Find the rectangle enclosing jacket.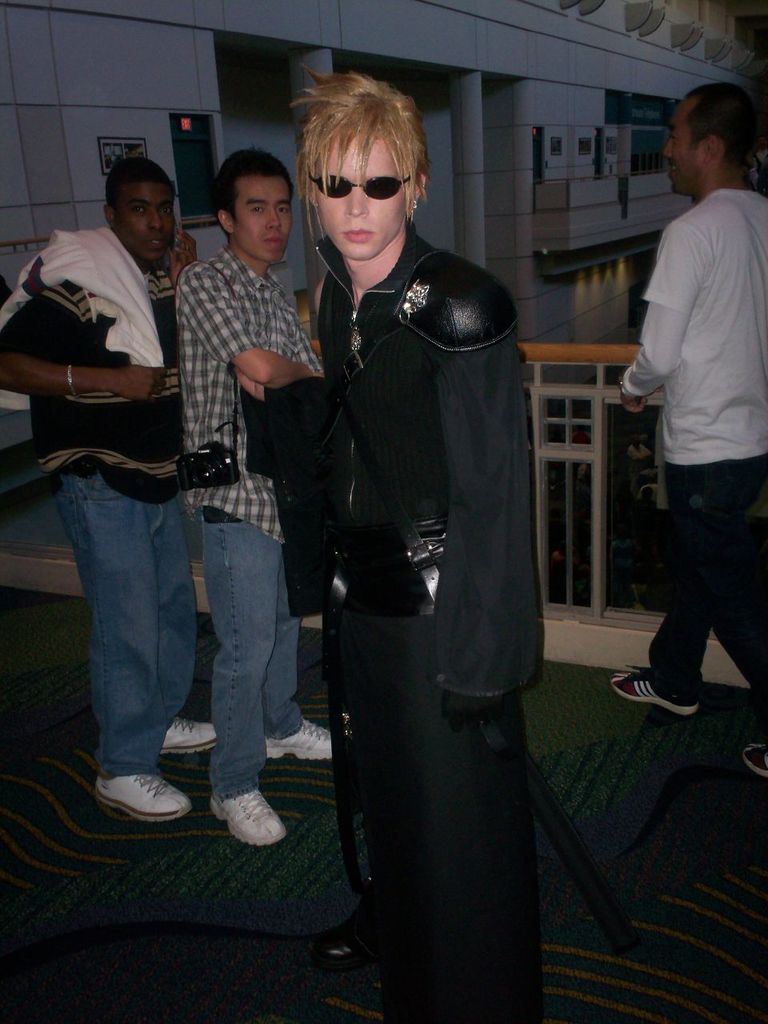
{"left": 211, "top": 158, "right": 566, "bottom": 896}.
